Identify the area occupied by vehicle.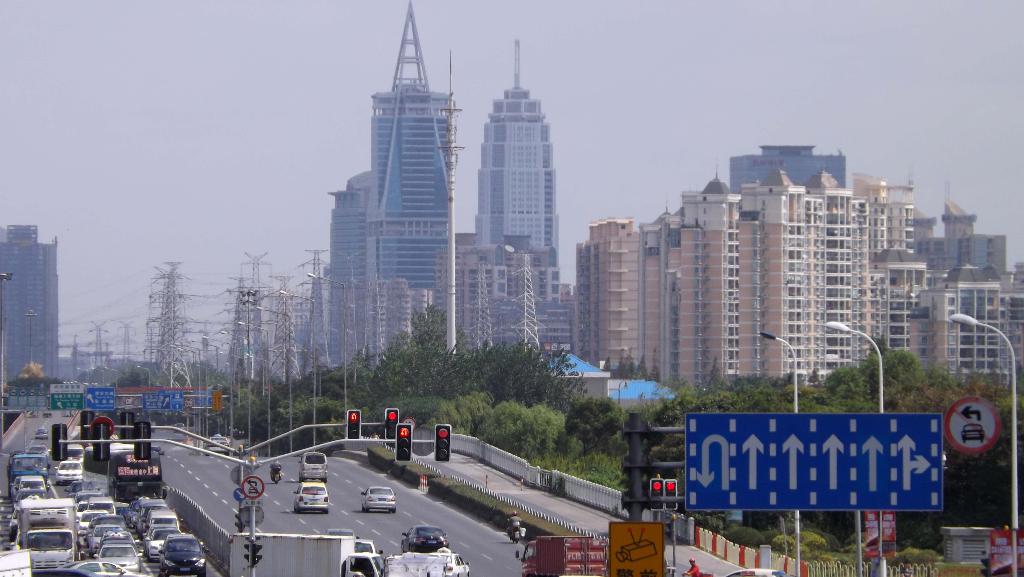
Area: BBox(444, 551, 476, 576).
